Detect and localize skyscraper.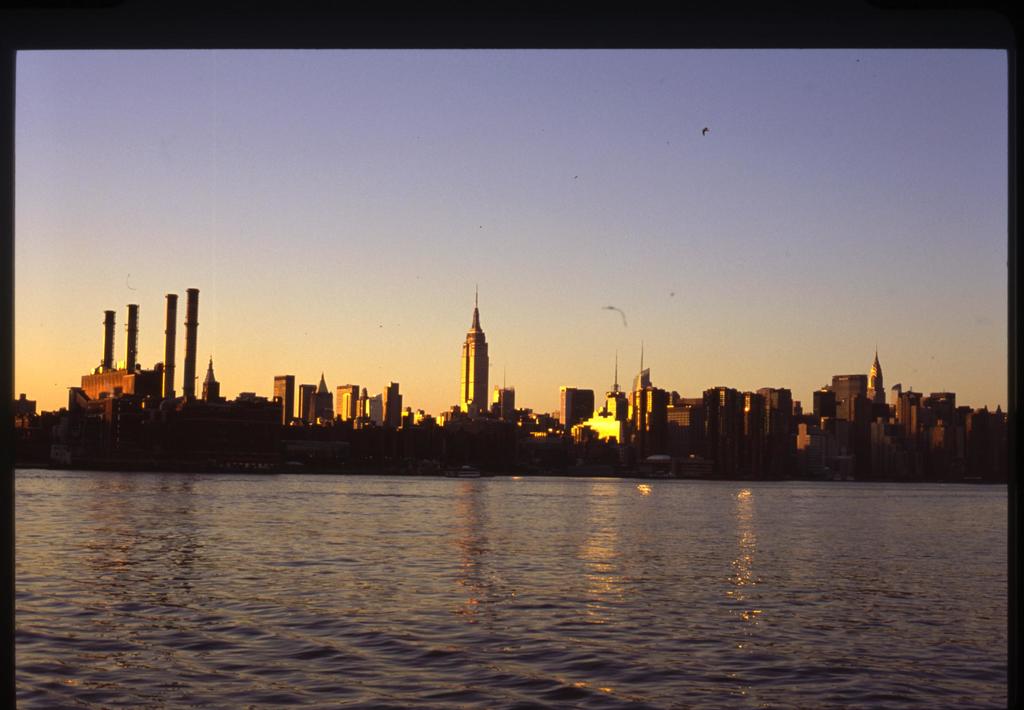
Localized at [273, 373, 296, 422].
